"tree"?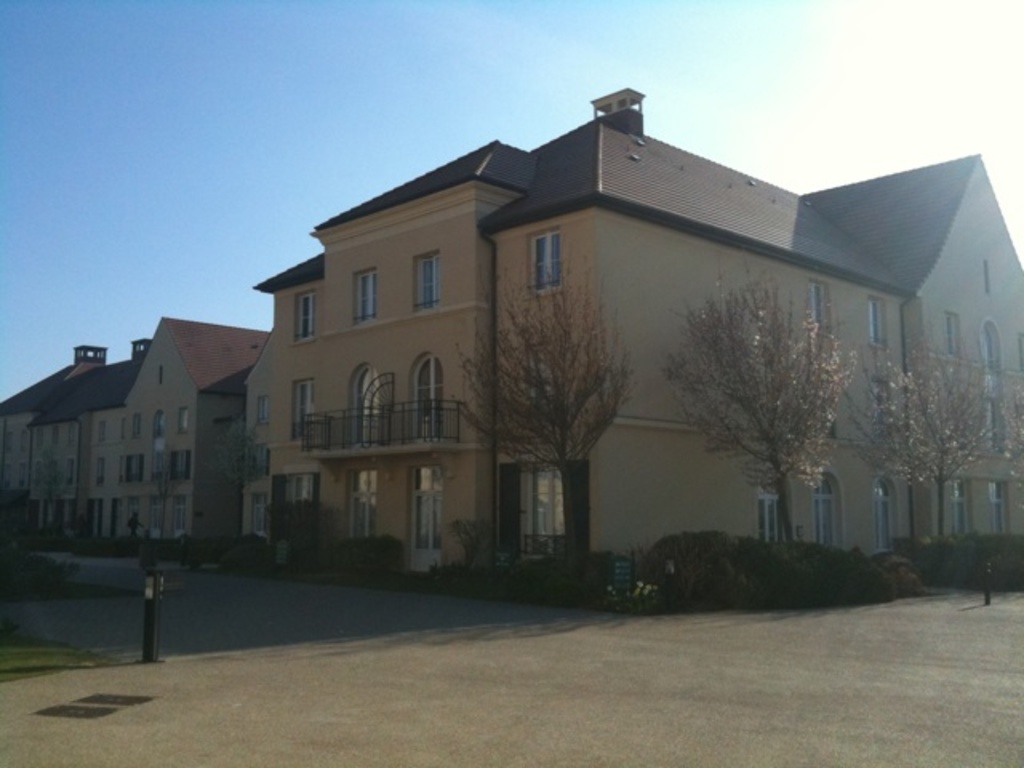
<box>992,373,1022,530</box>
